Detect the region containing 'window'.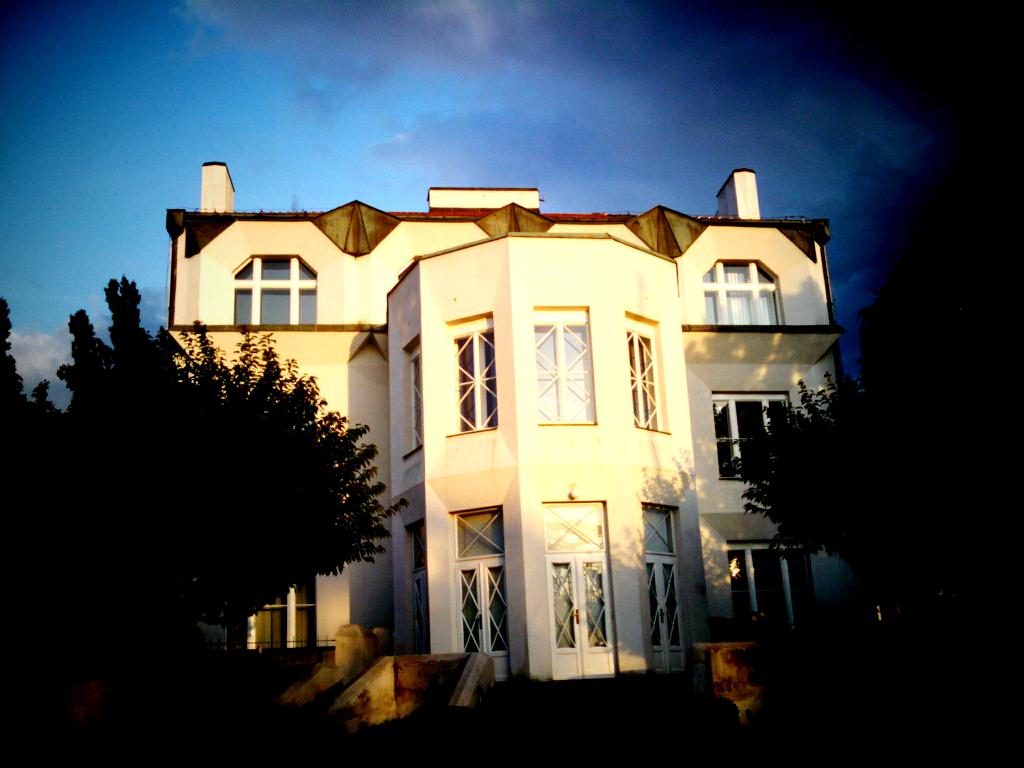
{"left": 640, "top": 506, "right": 675, "bottom": 556}.
